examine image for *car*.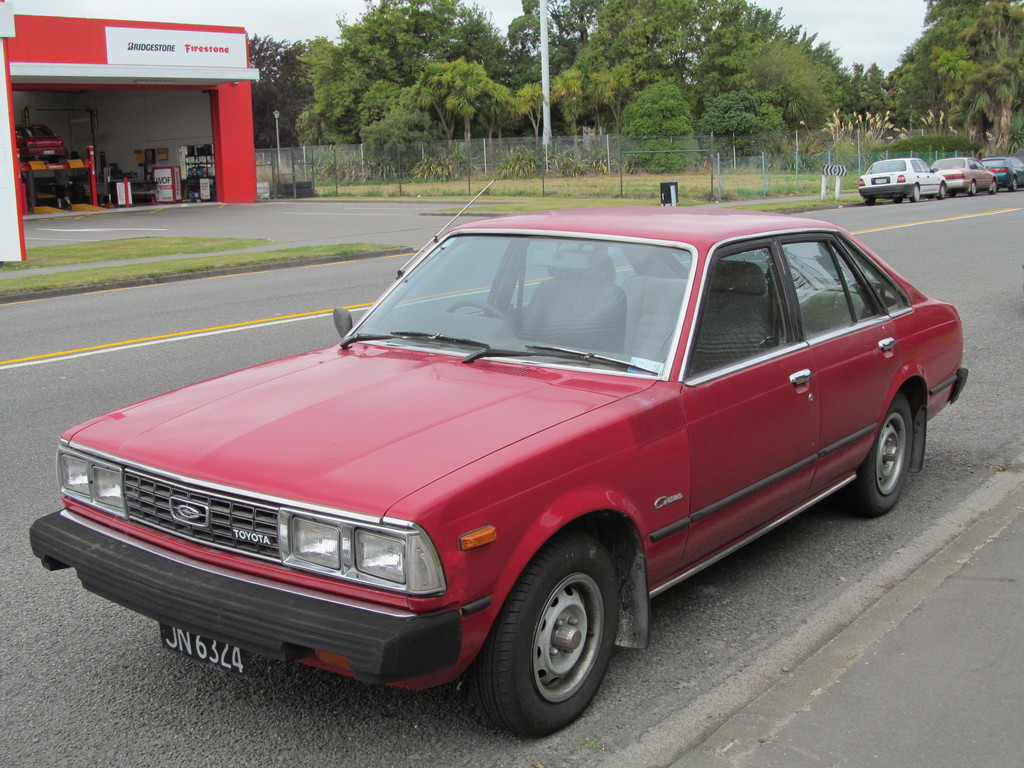
Examination result: rect(32, 202, 954, 731).
